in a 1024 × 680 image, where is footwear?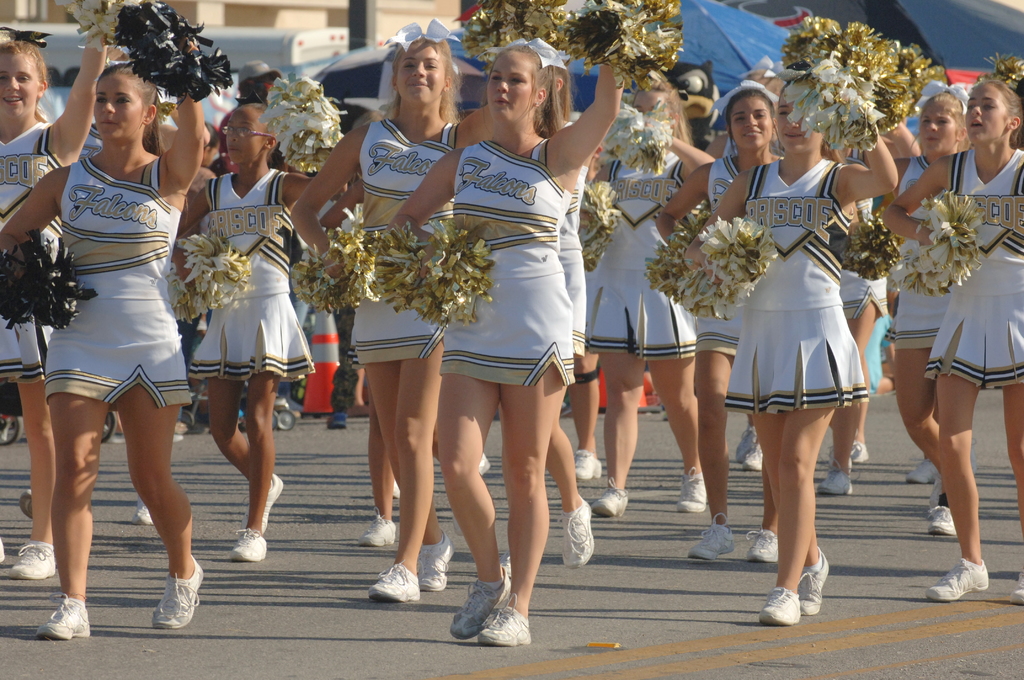
<region>15, 487, 32, 522</region>.
